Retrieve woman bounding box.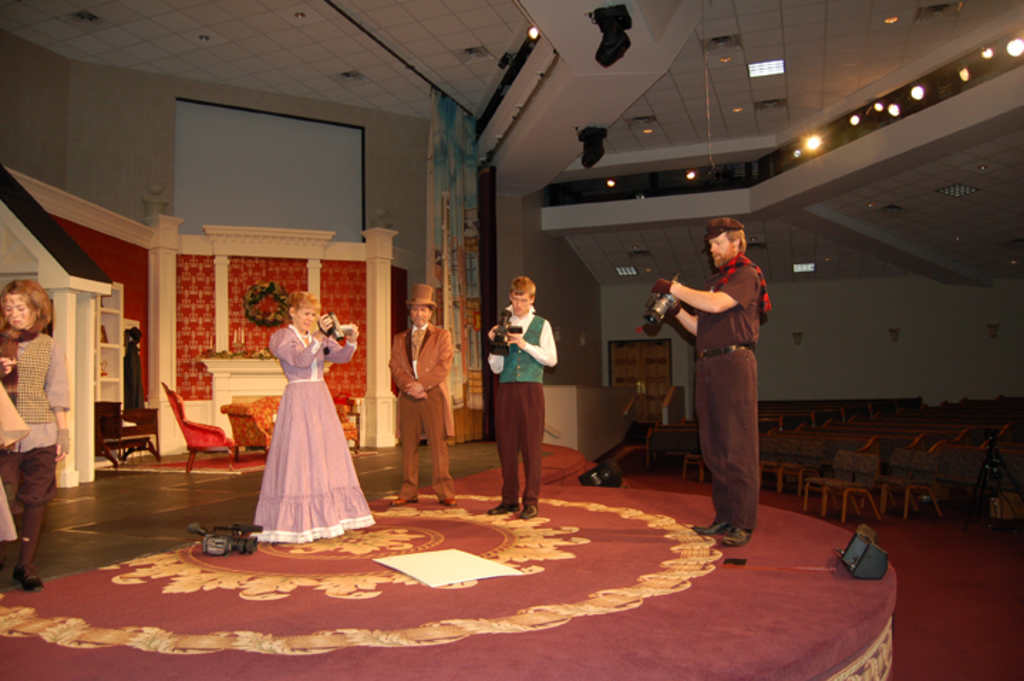
Bounding box: (left=246, top=290, right=361, bottom=540).
